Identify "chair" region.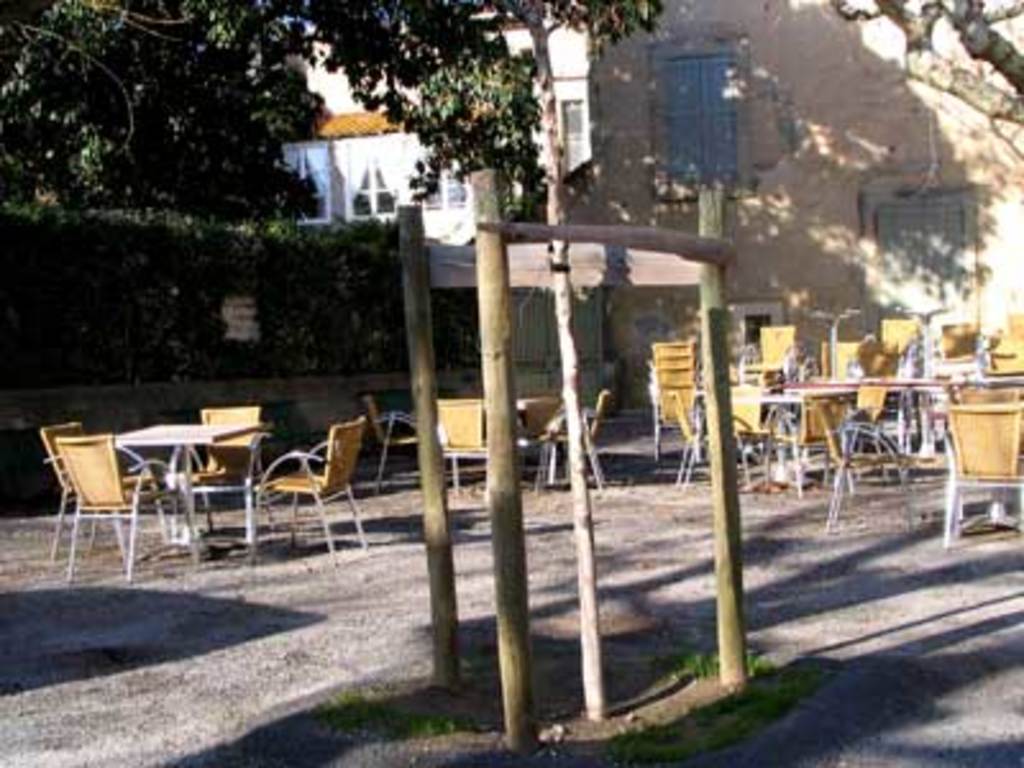
Region: l=673, t=397, r=707, b=484.
